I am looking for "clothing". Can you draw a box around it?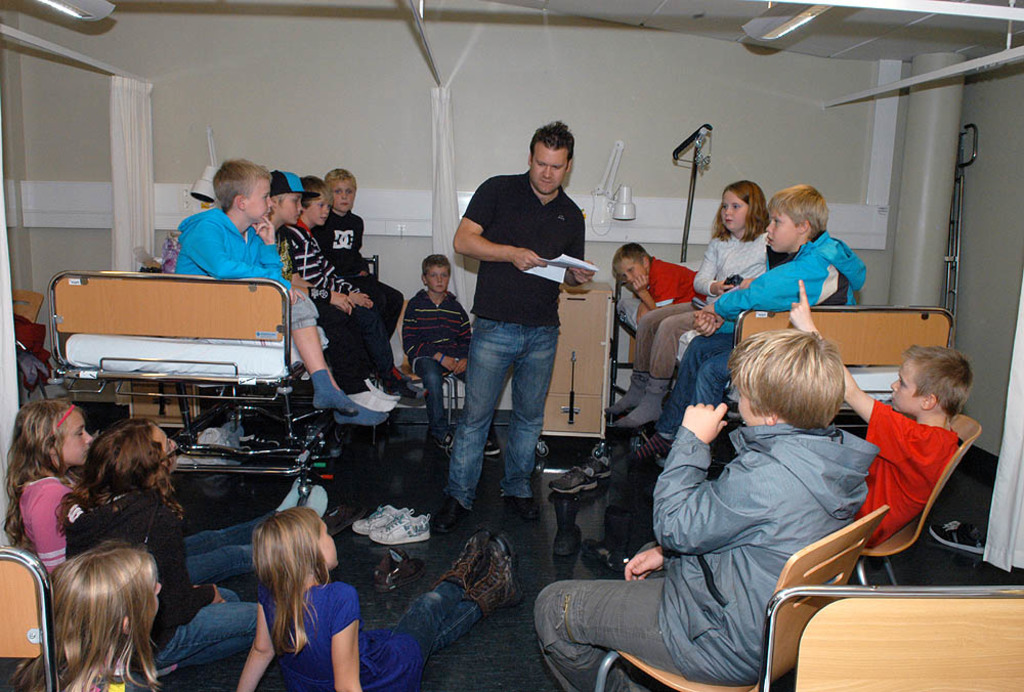
Sure, the bounding box is 447 174 585 511.
